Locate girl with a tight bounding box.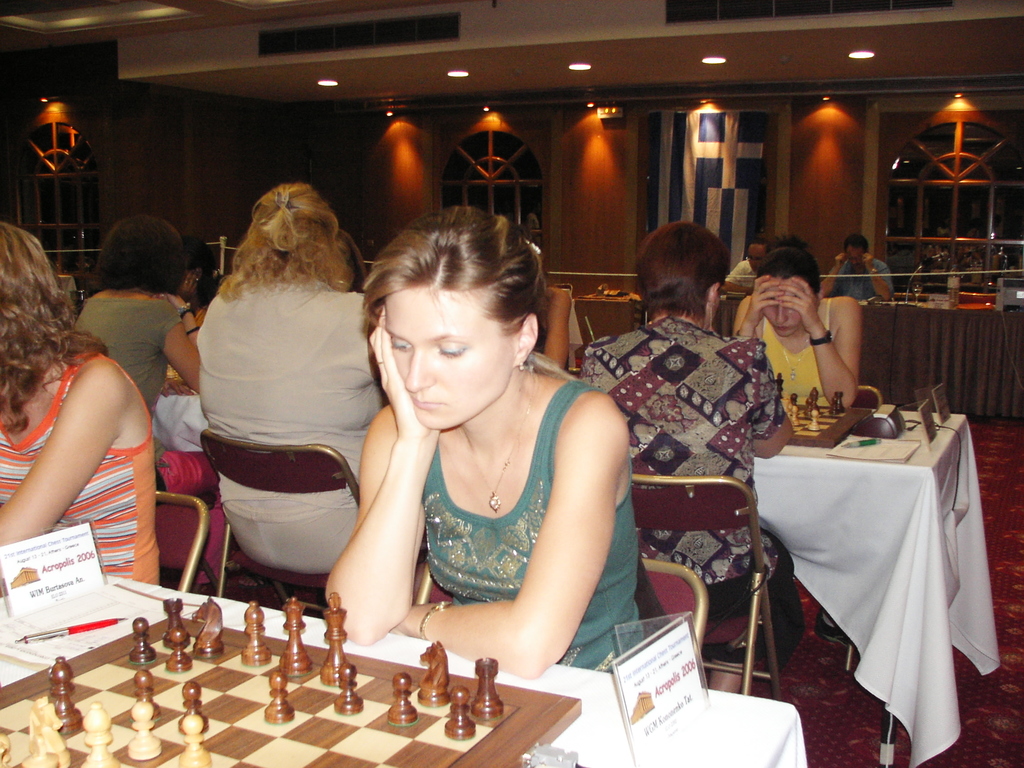
[x1=76, y1=206, x2=206, y2=593].
